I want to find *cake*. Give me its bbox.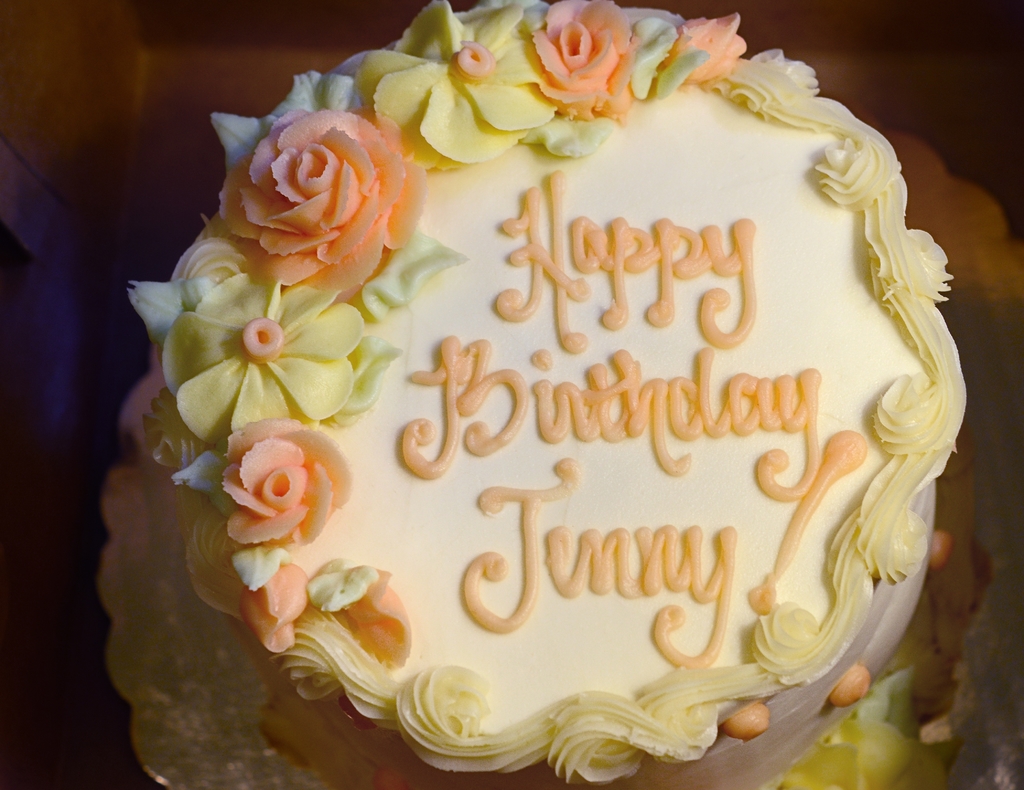
125,0,954,786.
